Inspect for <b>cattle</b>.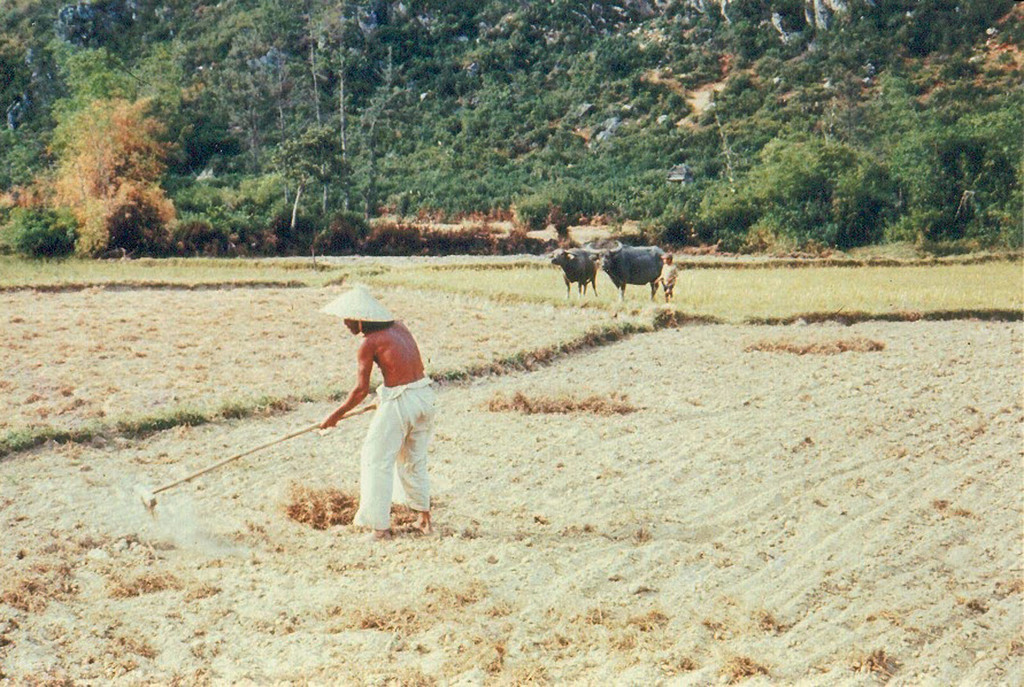
Inspection: [x1=586, y1=236, x2=673, y2=308].
